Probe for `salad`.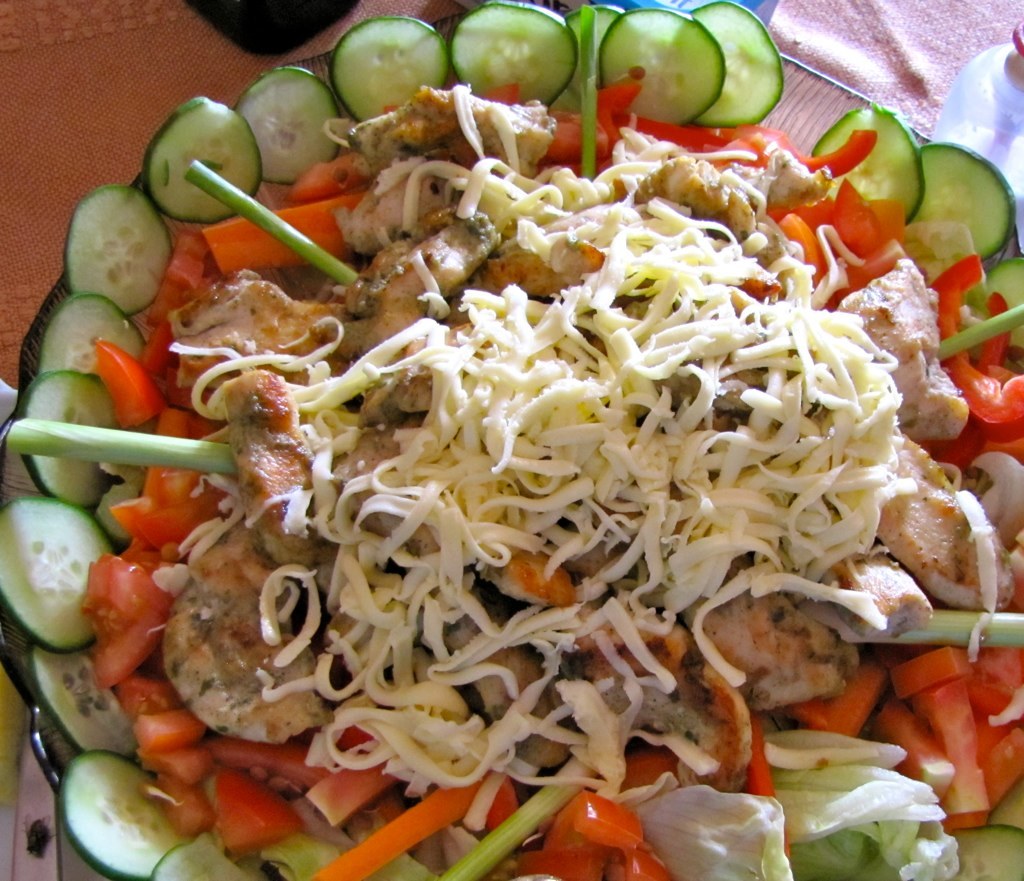
Probe result: 0/0/1021/880.
